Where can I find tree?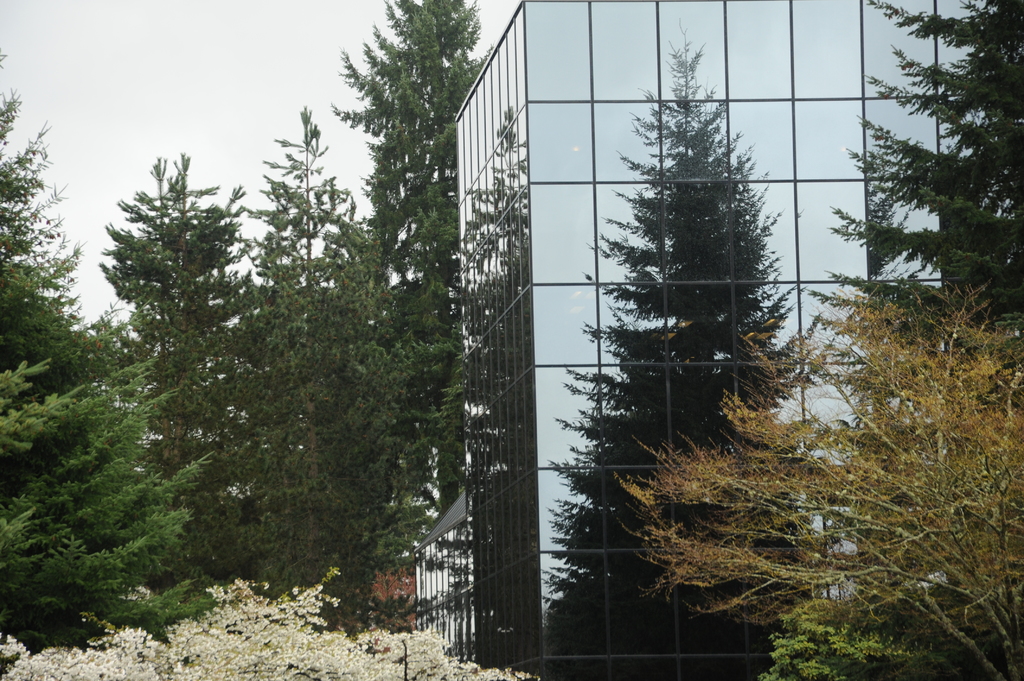
You can find it at (742,0,1023,680).
